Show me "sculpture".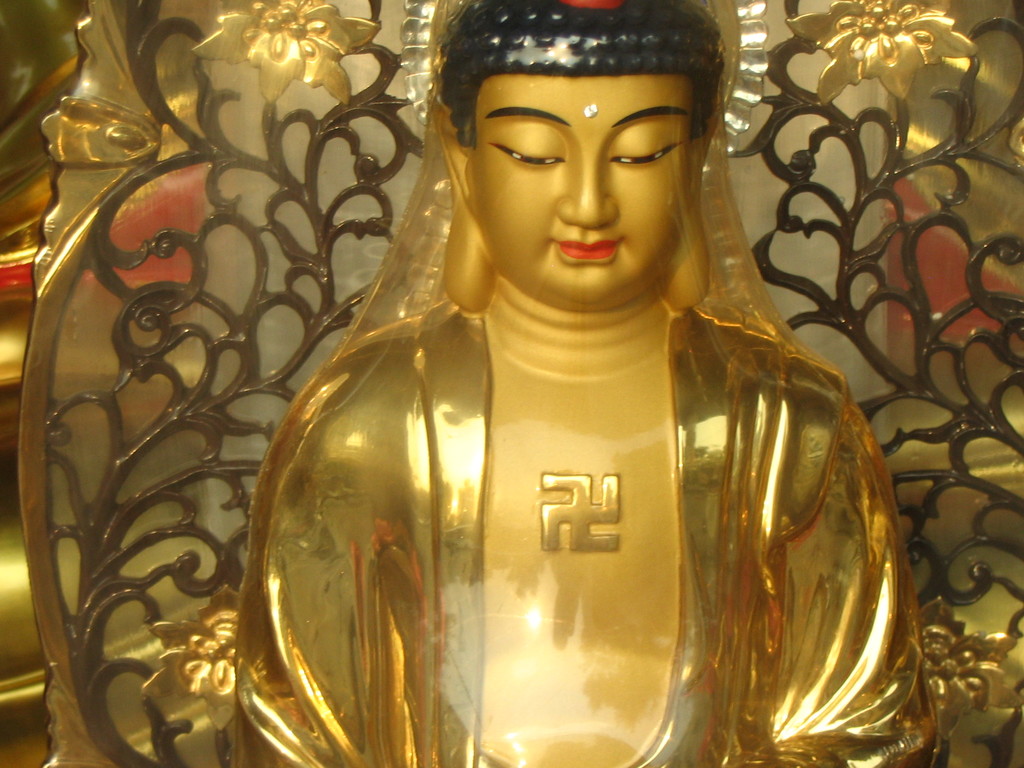
"sculpture" is here: <bbox>193, 36, 991, 767</bbox>.
